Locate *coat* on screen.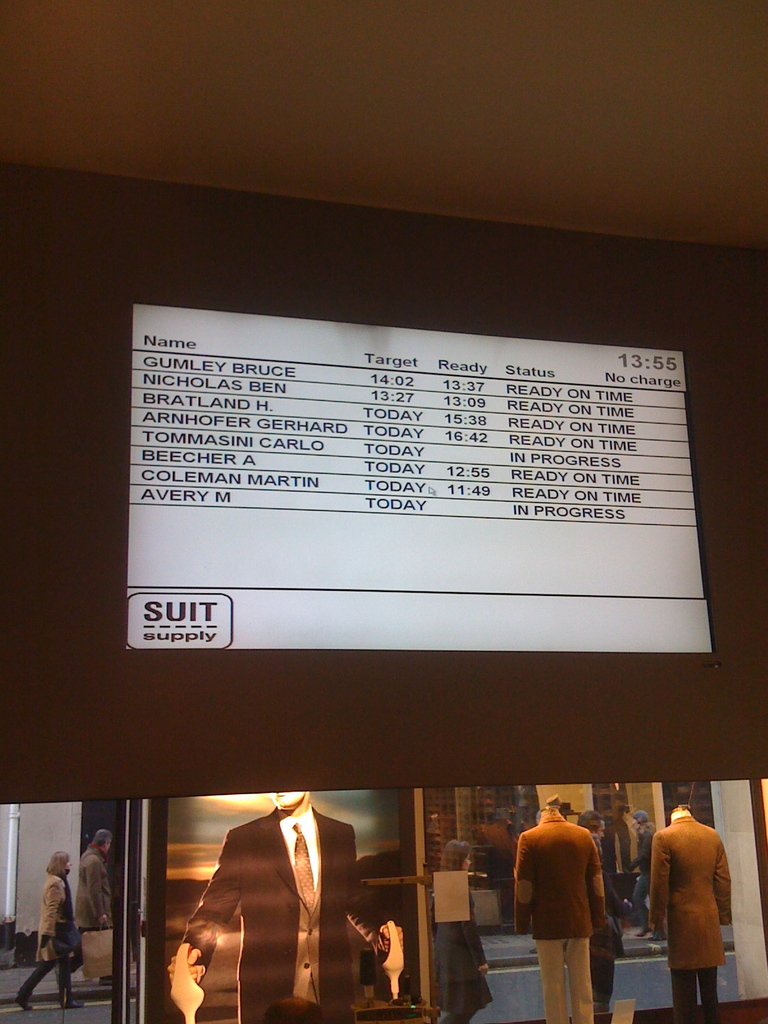
On screen at (left=35, top=874, right=74, bottom=963).
